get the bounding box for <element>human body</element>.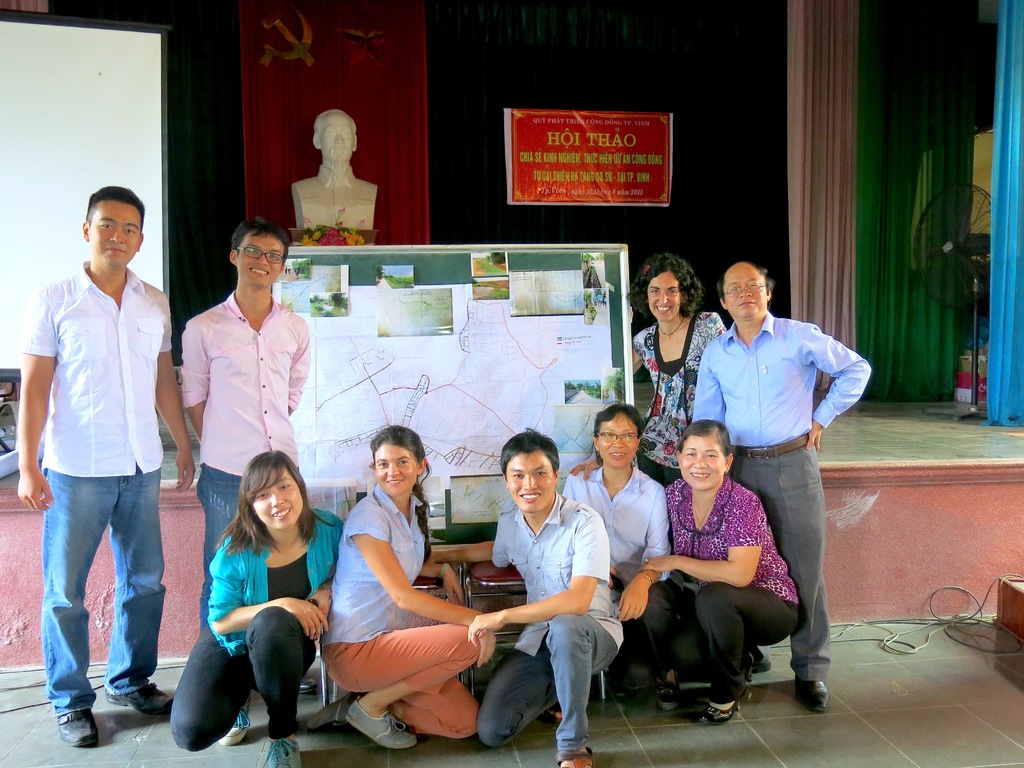
423, 484, 619, 767.
